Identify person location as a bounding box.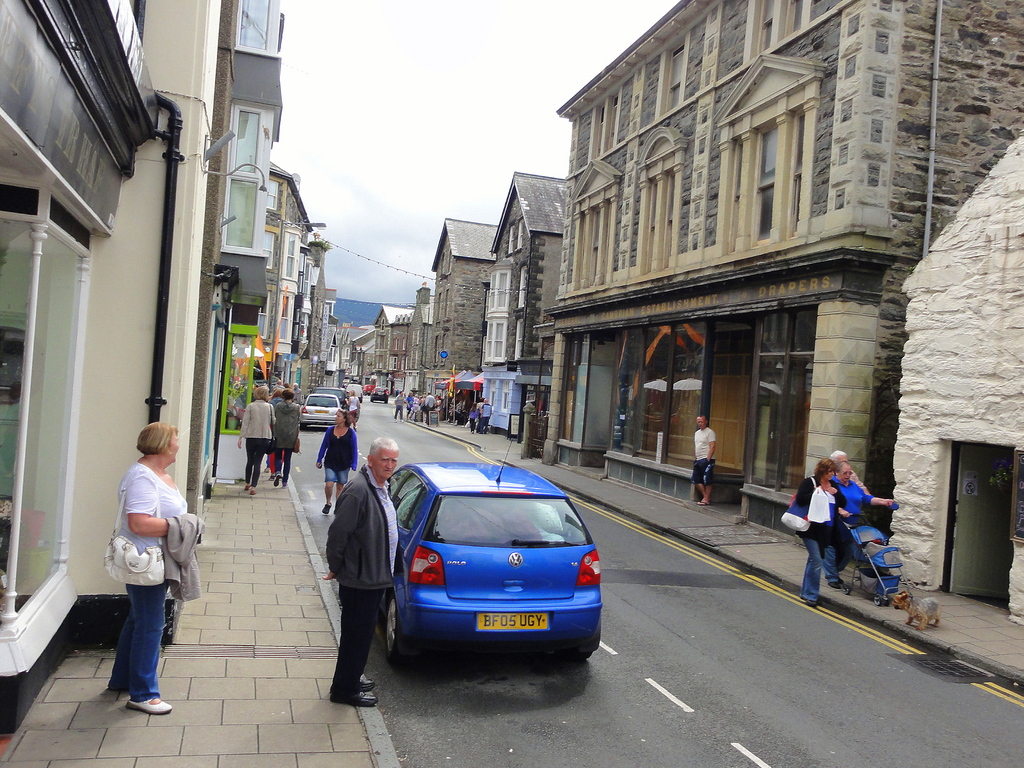
<region>426, 387, 433, 415</region>.
